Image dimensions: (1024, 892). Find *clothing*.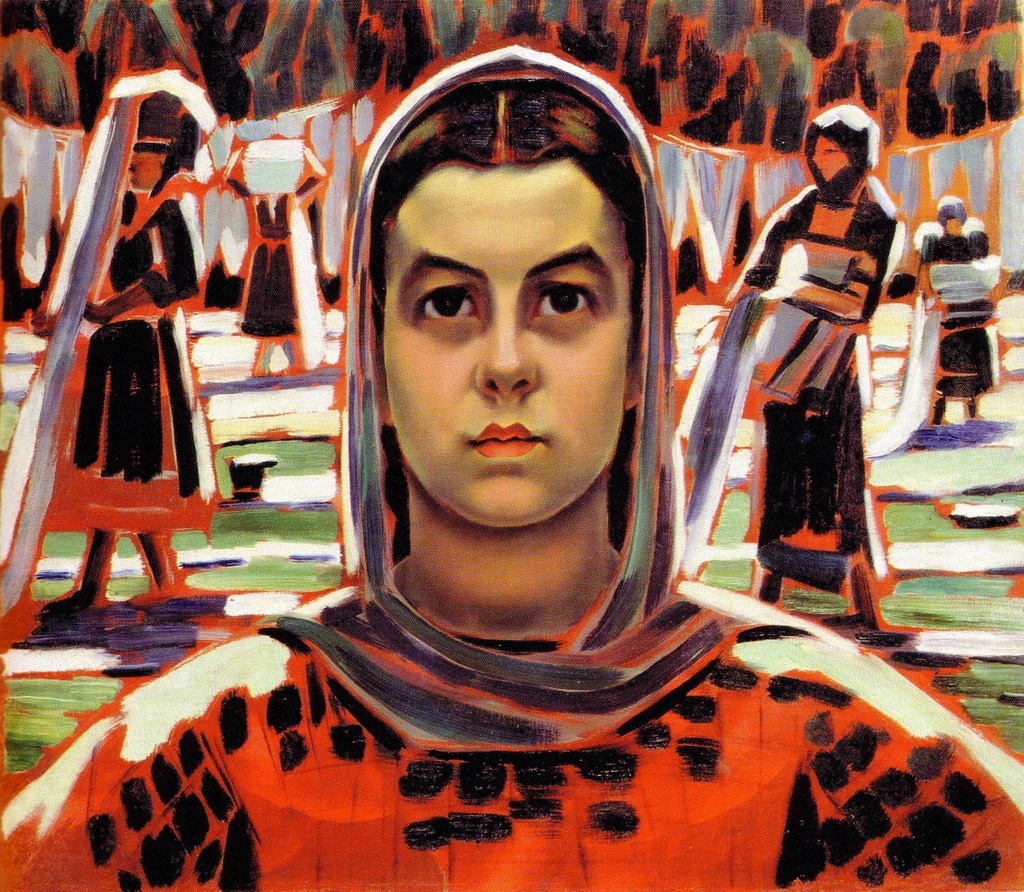
[225,175,319,351].
